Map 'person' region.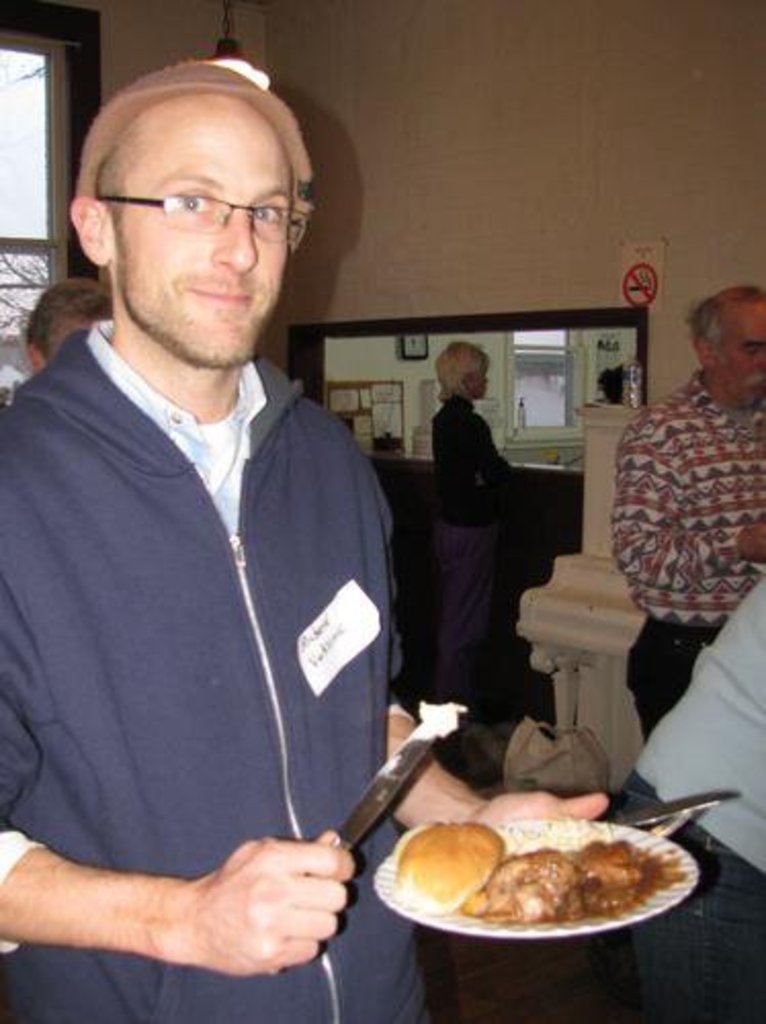
Mapped to <region>541, 578, 764, 1022</region>.
